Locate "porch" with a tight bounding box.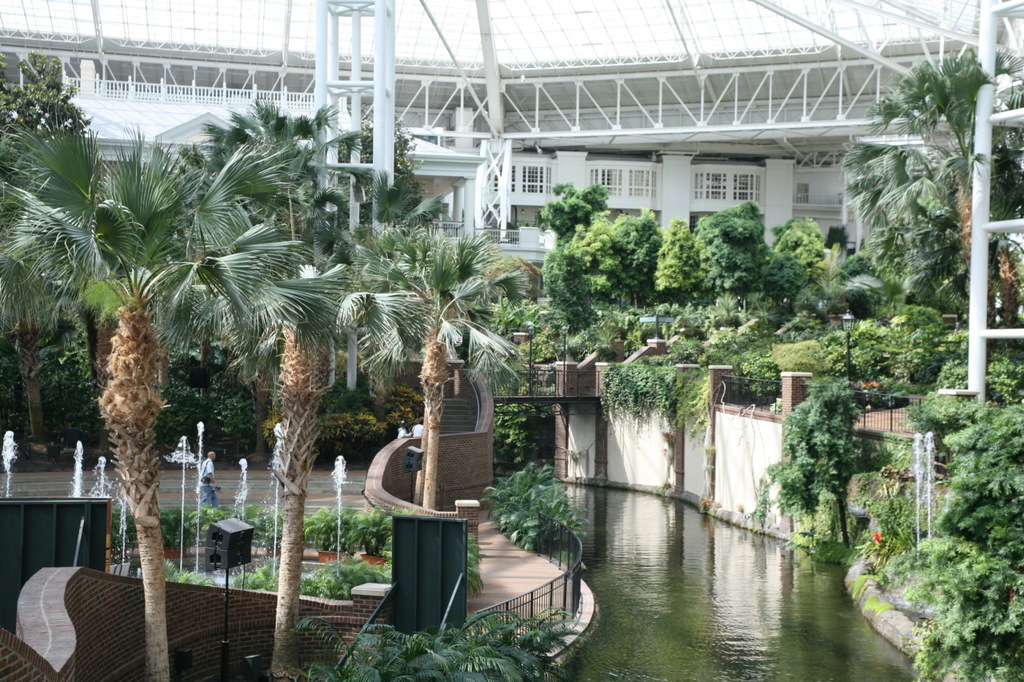
Rect(422, 206, 553, 257).
